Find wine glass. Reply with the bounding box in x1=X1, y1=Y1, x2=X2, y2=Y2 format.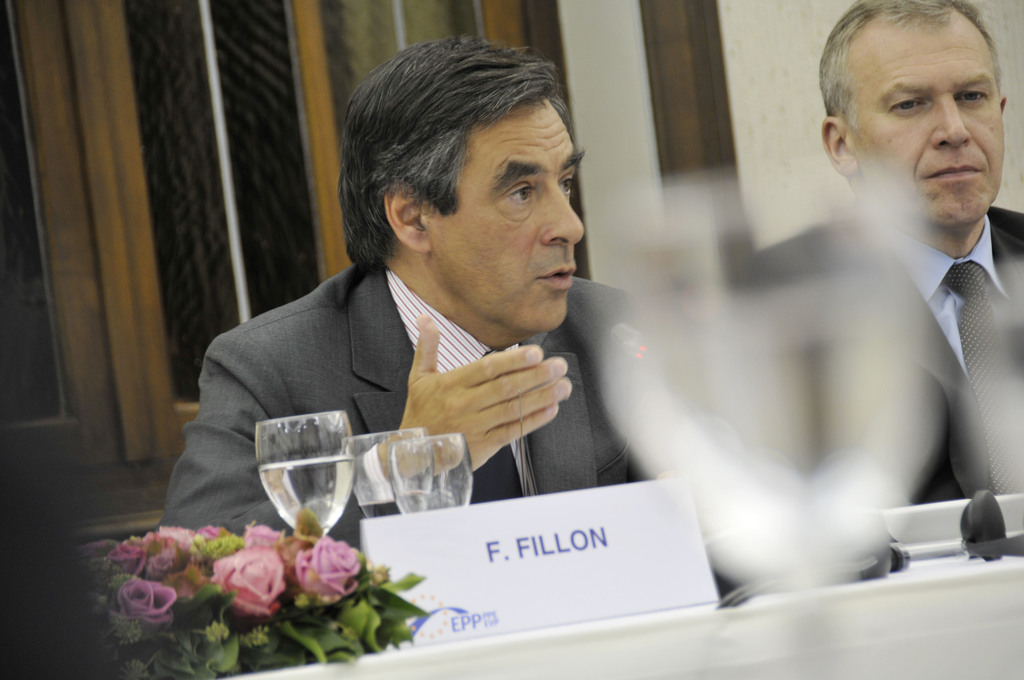
x1=255, y1=406, x2=362, y2=534.
